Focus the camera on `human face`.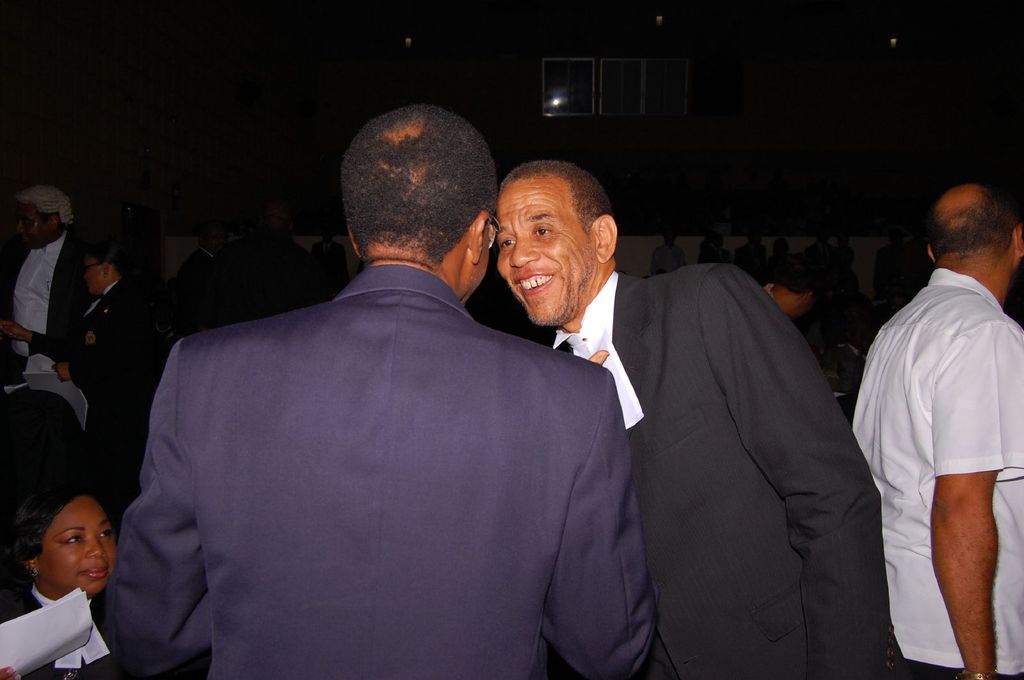
Focus region: x1=86, y1=257, x2=102, y2=289.
